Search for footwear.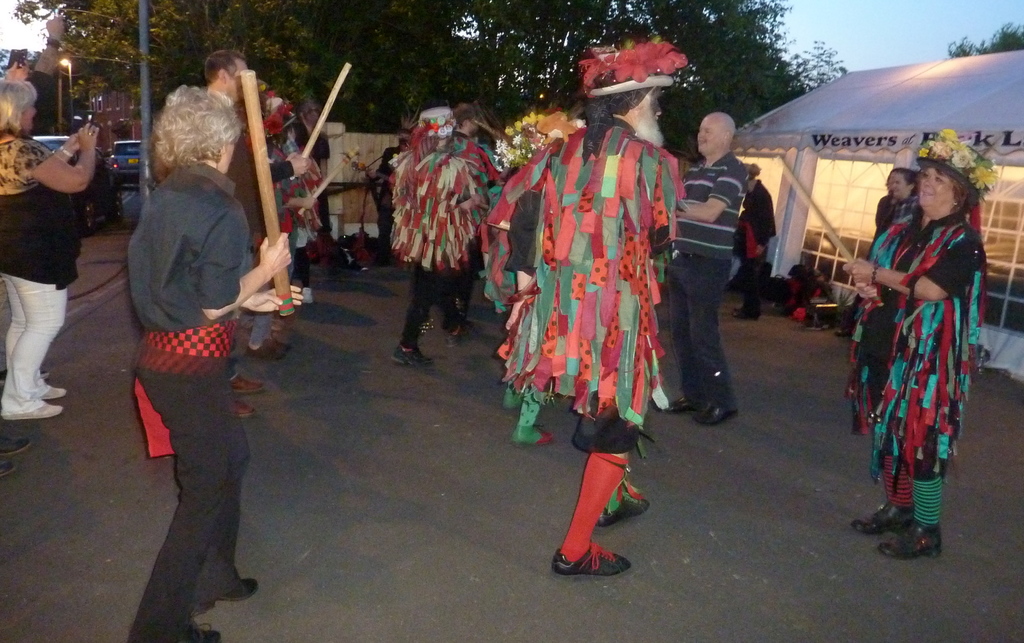
Found at [left=731, top=304, right=757, bottom=324].
